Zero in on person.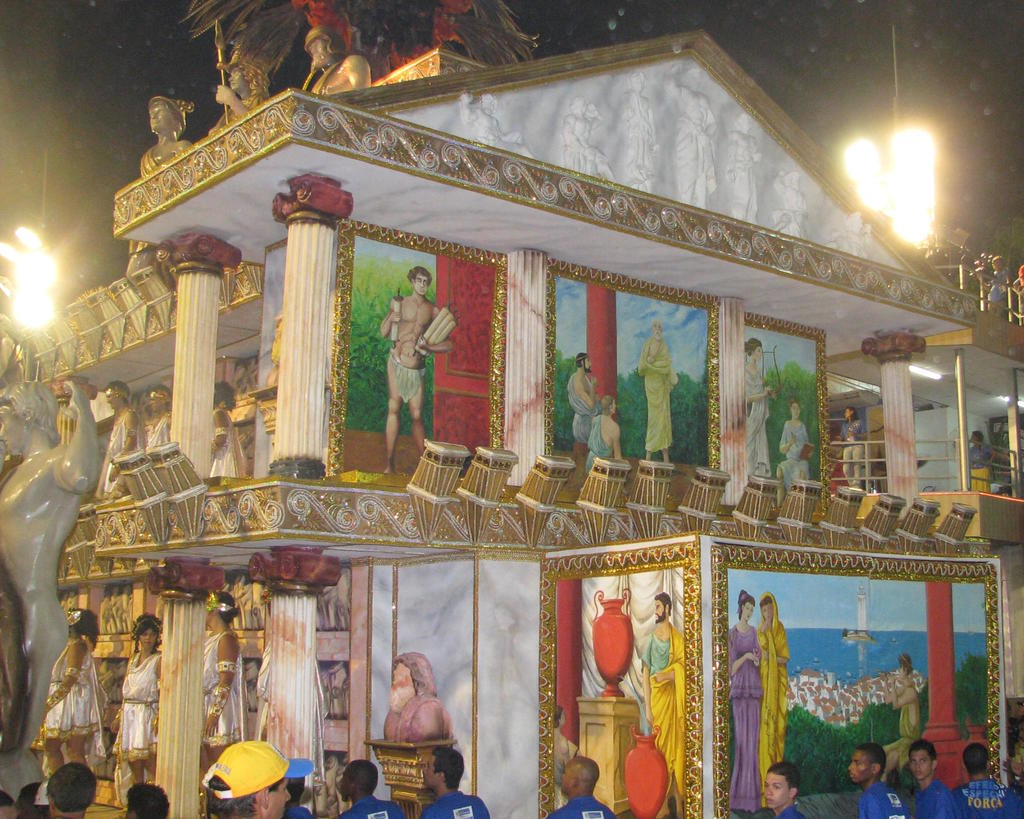
Zeroed in: 205,741,314,818.
